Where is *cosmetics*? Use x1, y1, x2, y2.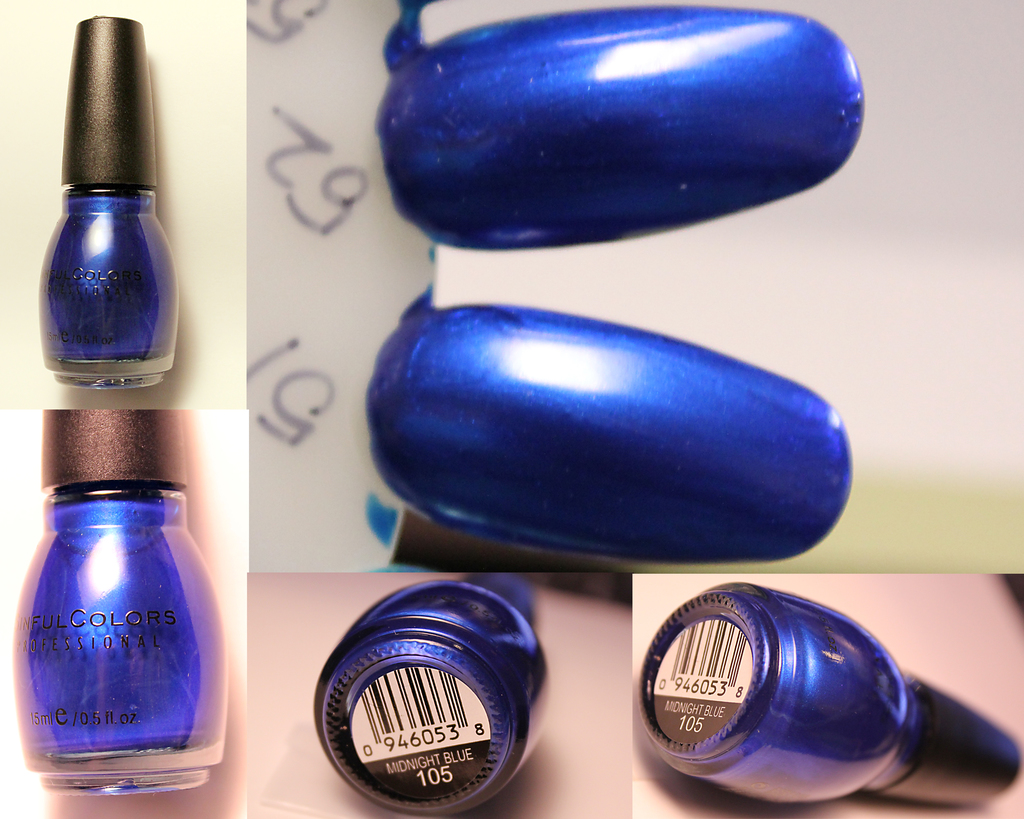
313, 578, 552, 818.
